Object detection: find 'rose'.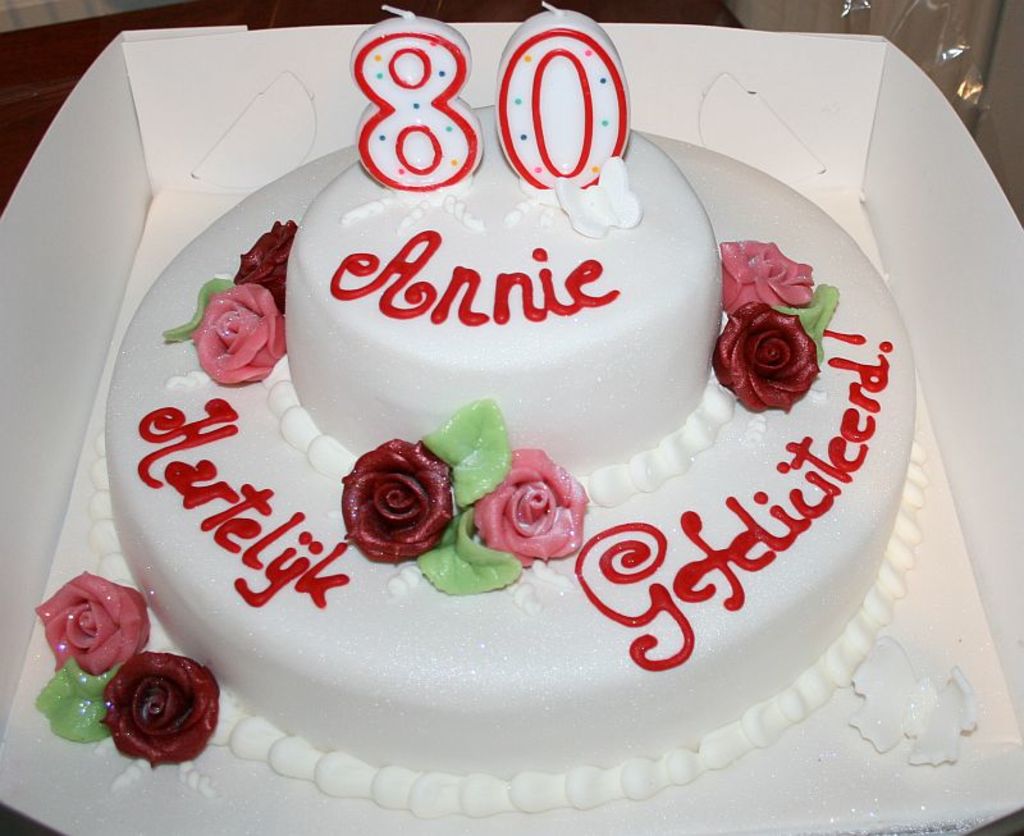
x1=719, y1=239, x2=815, y2=312.
